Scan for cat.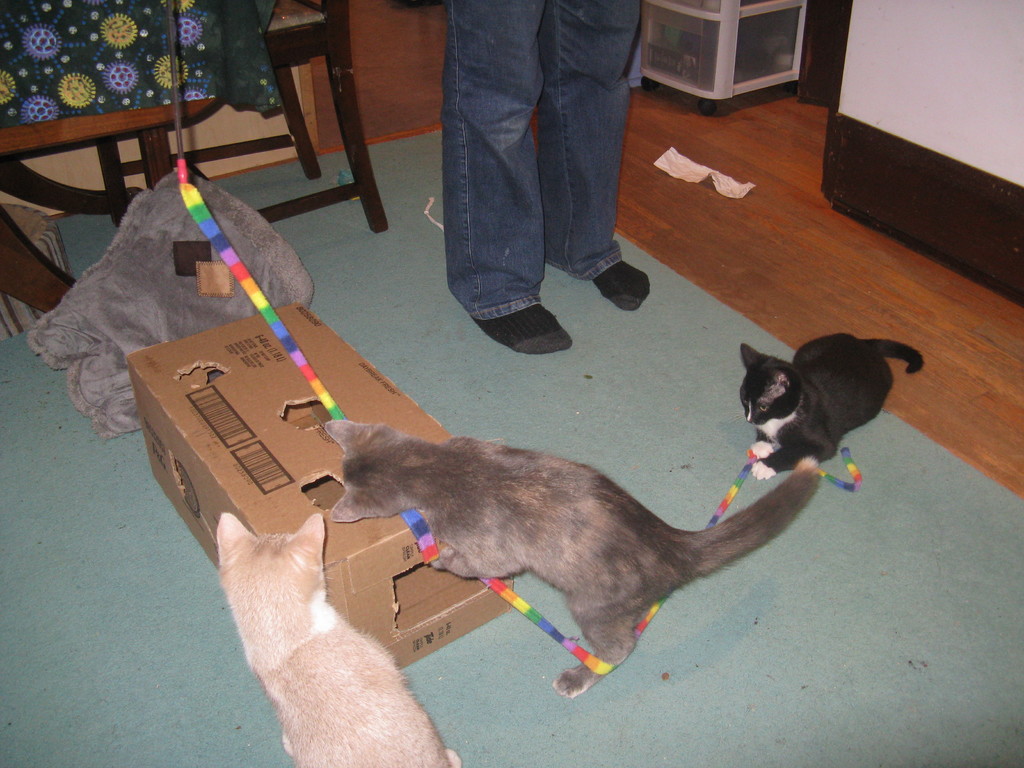
Scan result: bbox=(326, 422, 828, 698).
